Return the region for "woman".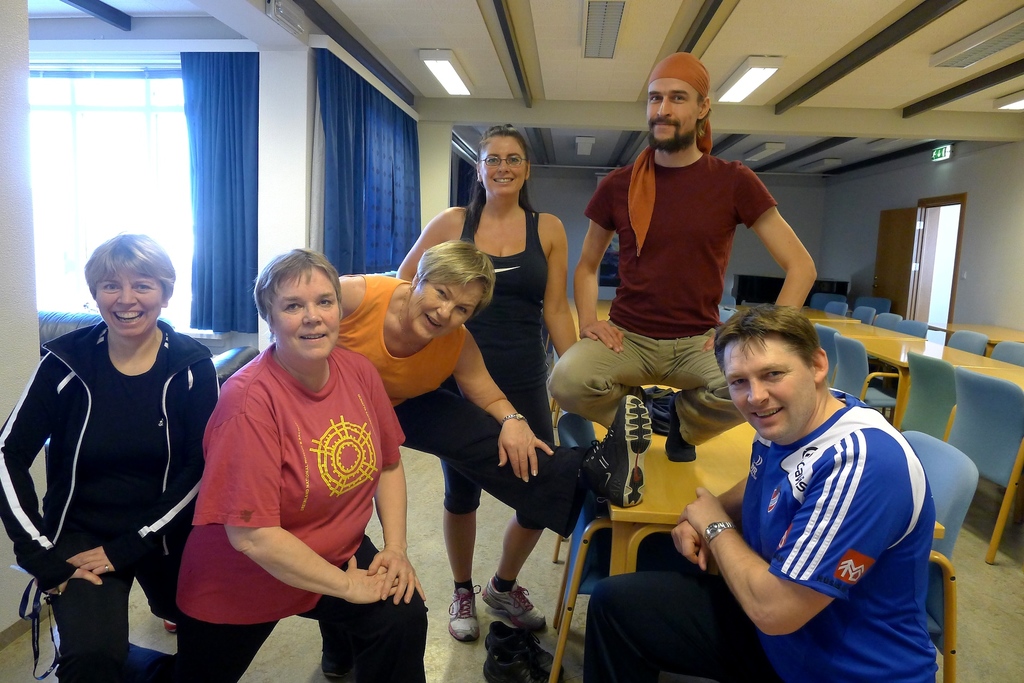
{"x1": 0, "y1": 230, "x2": 218, "y2": 682}.
